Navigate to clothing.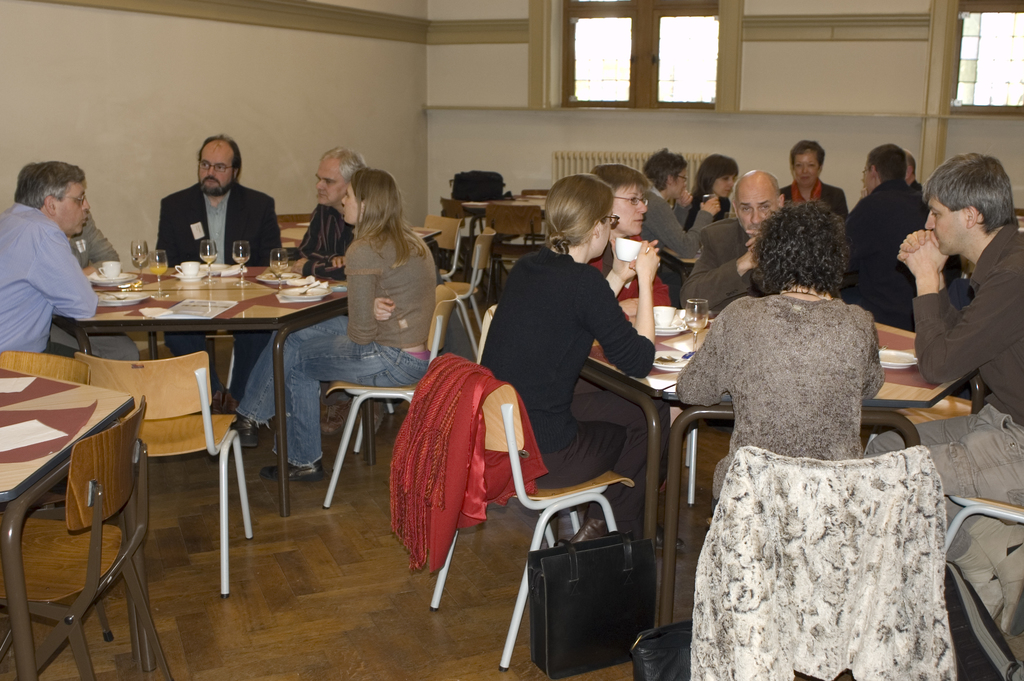
Navigation target: (0,206,97,352).
